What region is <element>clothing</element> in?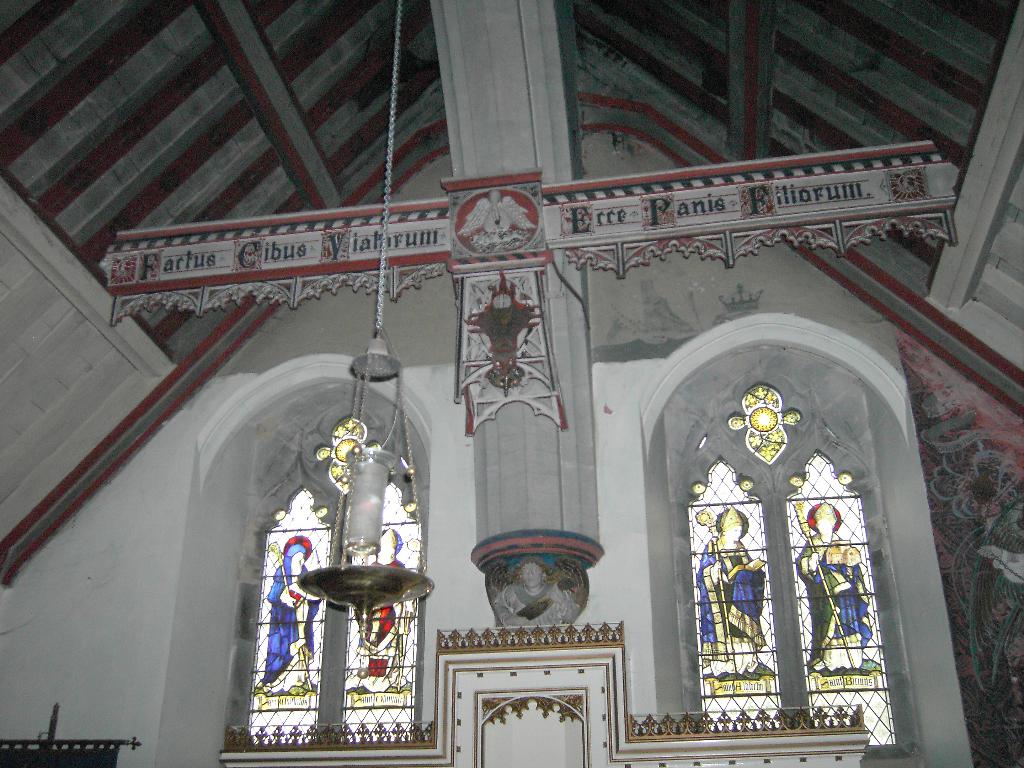
detection(694, 543, 772, 664).
